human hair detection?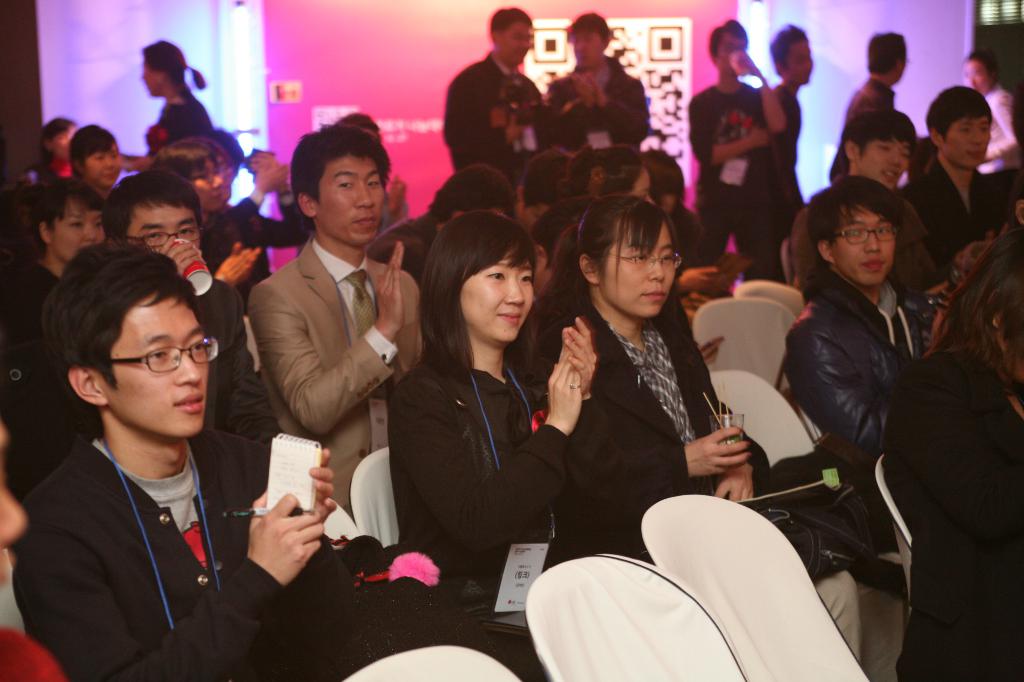
(969, 44, 1000, 86)
